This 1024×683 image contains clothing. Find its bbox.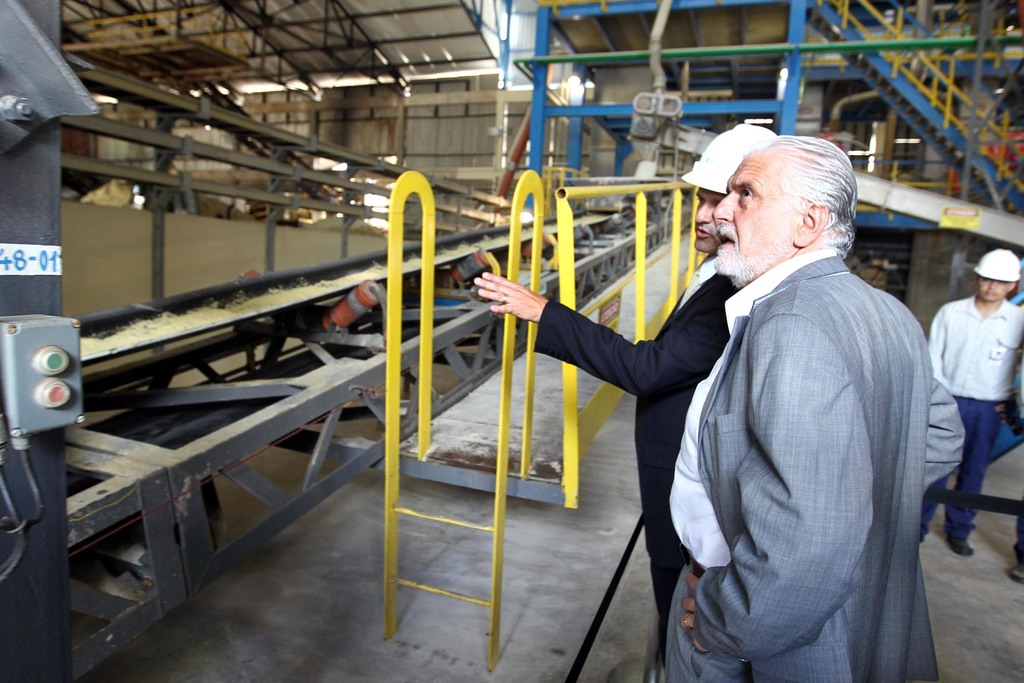
[x1=664, y1=230, x2=972, y2=682].
